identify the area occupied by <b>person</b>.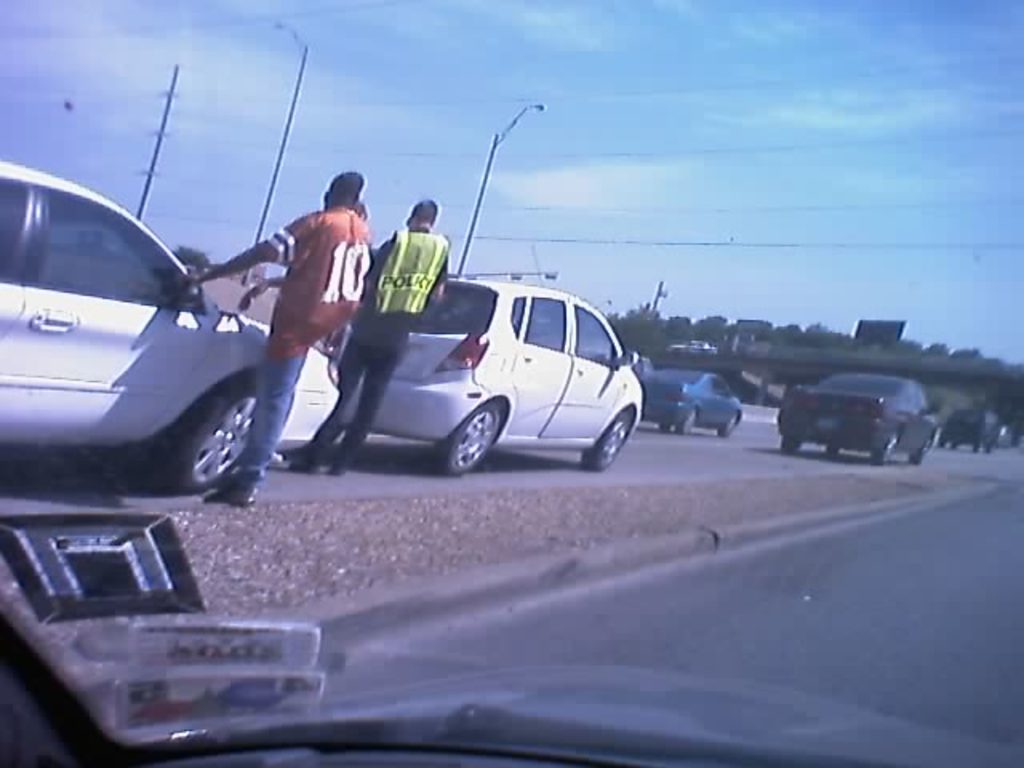
Area: Rect(283, 198, 456, 480).
